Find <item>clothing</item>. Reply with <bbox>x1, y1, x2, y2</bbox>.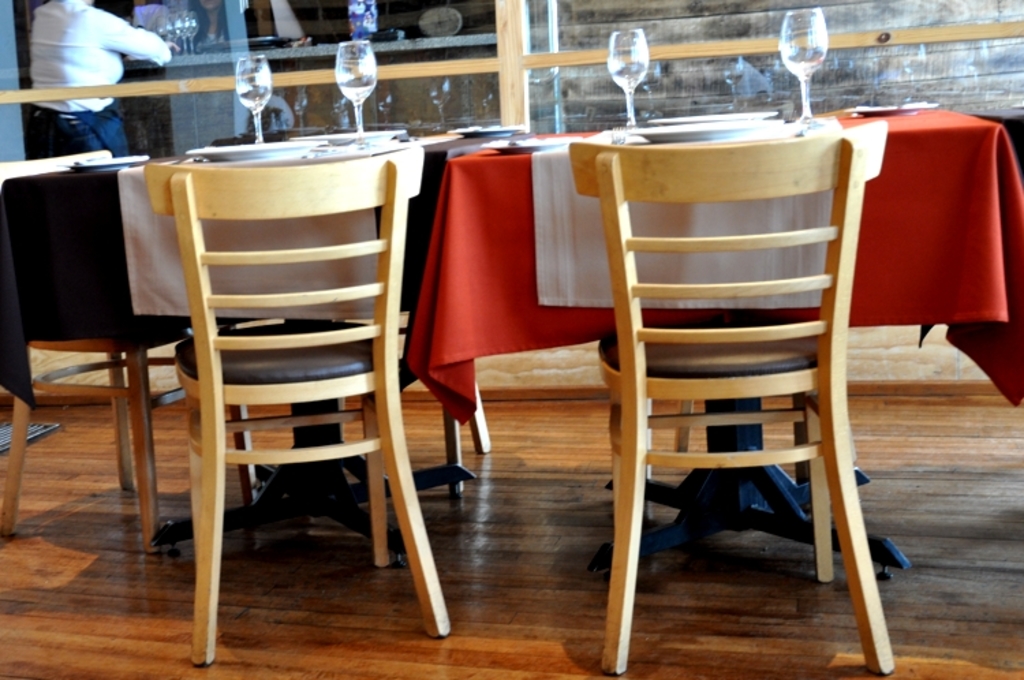
<bbox>25, 0, 165, 176</bbox>.
